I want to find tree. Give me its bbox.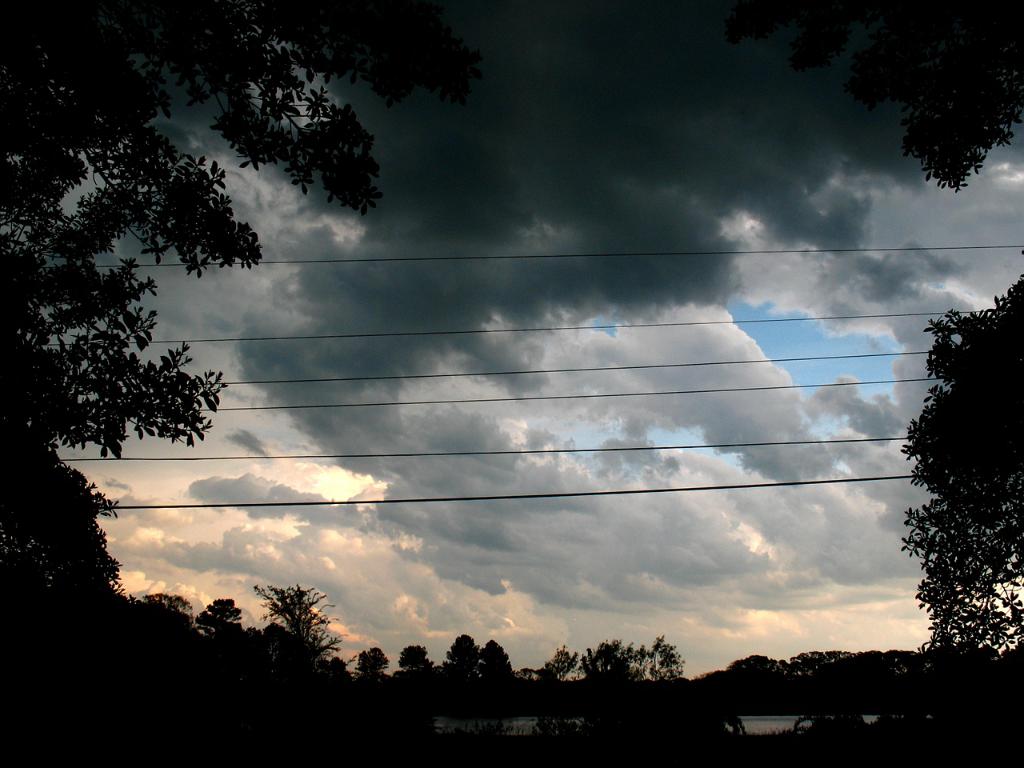
pyautogui.locateOnScreen(583, 643, 651, 682).
